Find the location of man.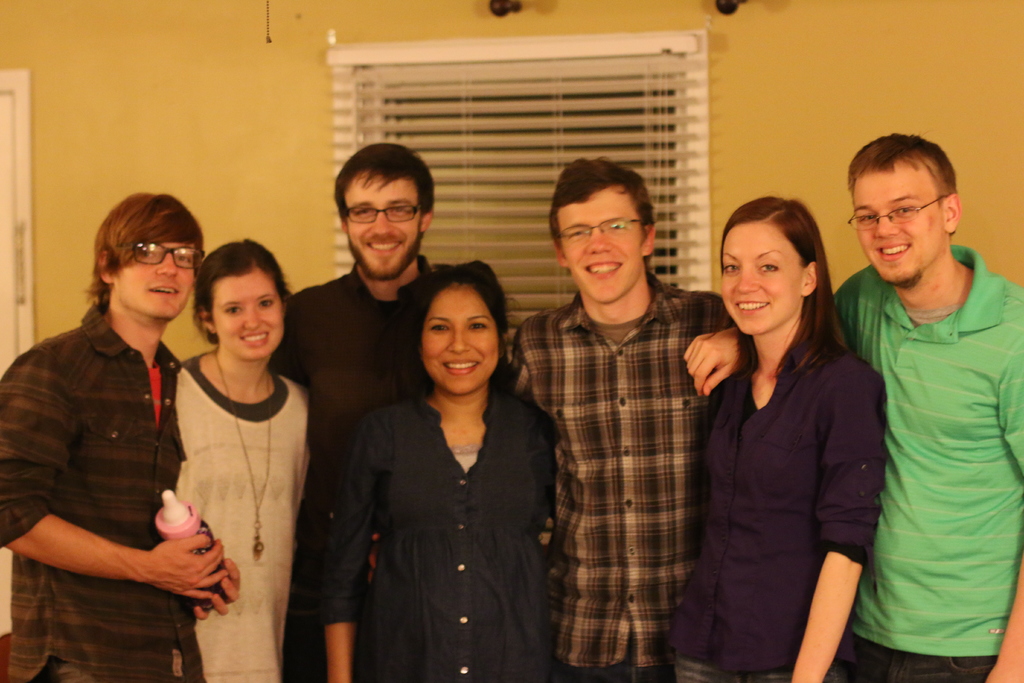
Location: box(683, 133, 1023, 682).
